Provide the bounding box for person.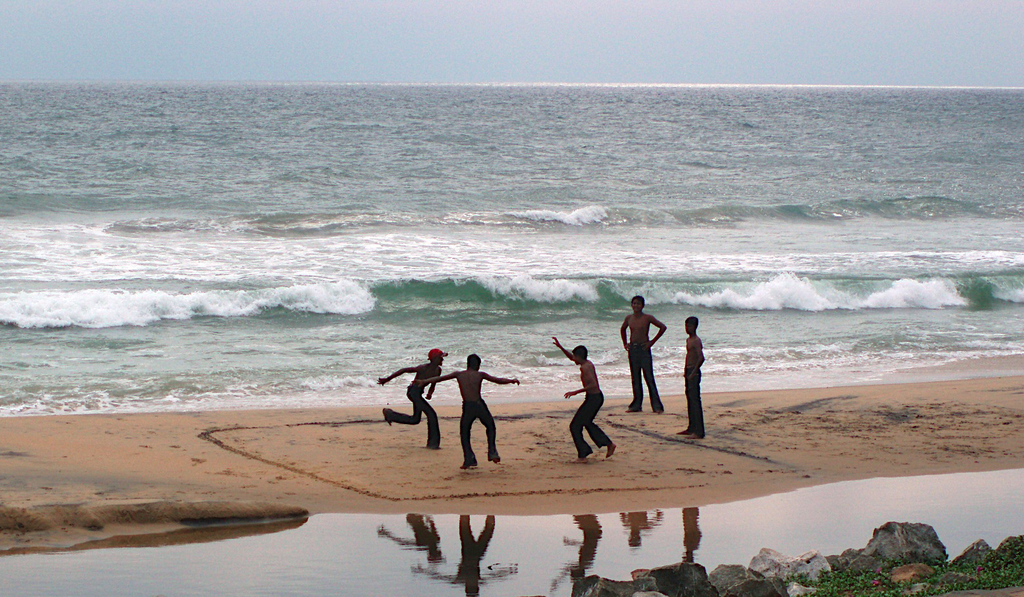
{"left": 370, "top": 345, "right": 452, "bottom": 456}.
